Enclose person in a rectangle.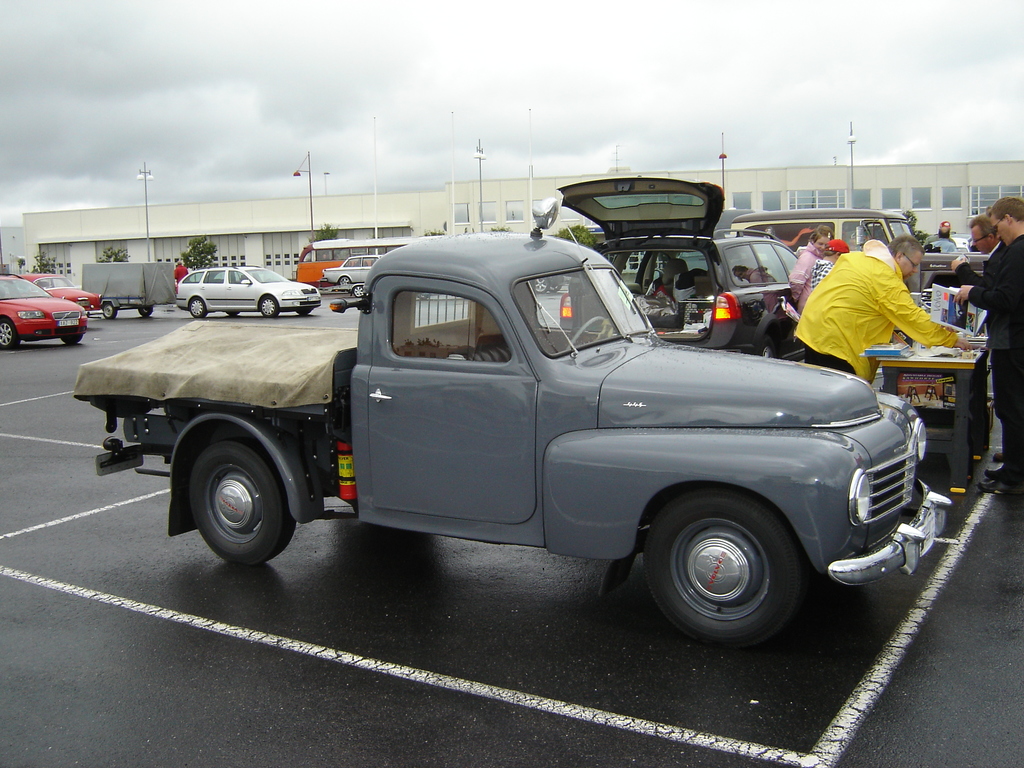
left=792, top=225, right=831, bottom=312.
